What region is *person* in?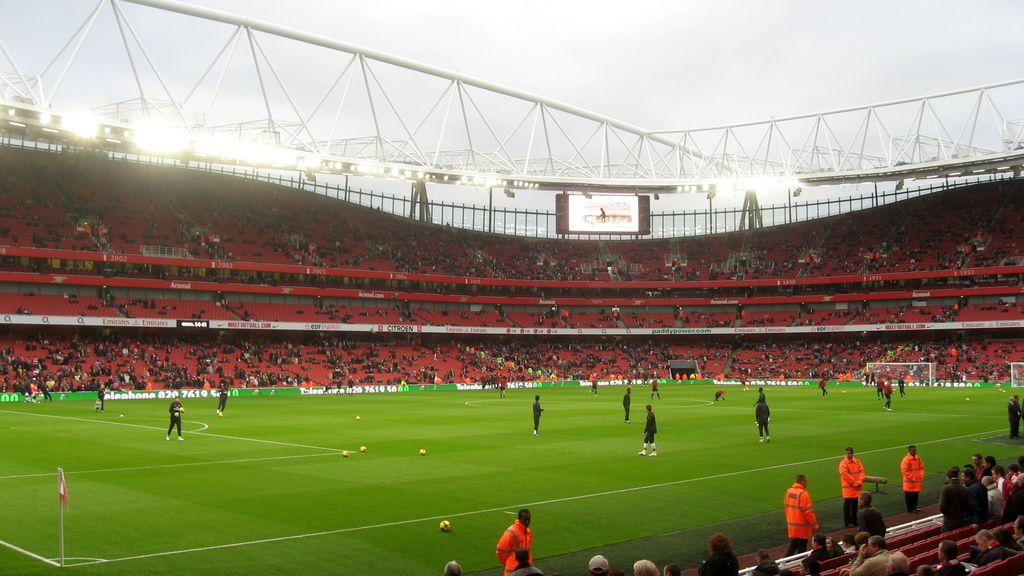
<bbox>504, 547, 538, 575</bbox>.
